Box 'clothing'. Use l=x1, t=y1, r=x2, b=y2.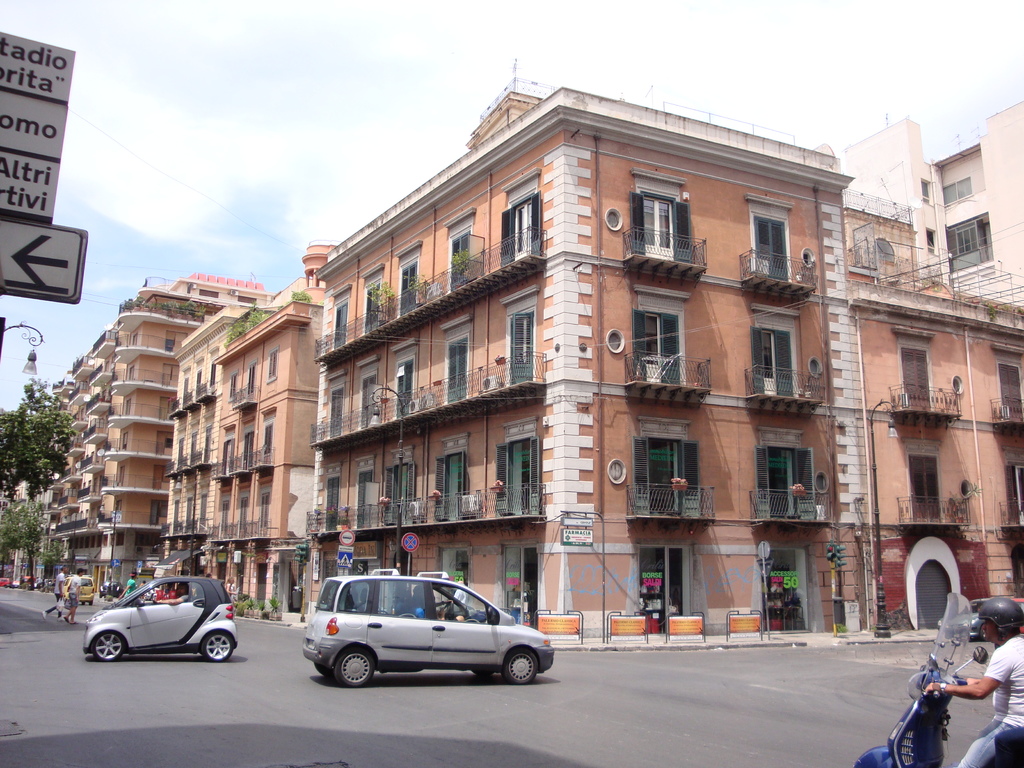
l=68, t=577, r=81, b=610.
